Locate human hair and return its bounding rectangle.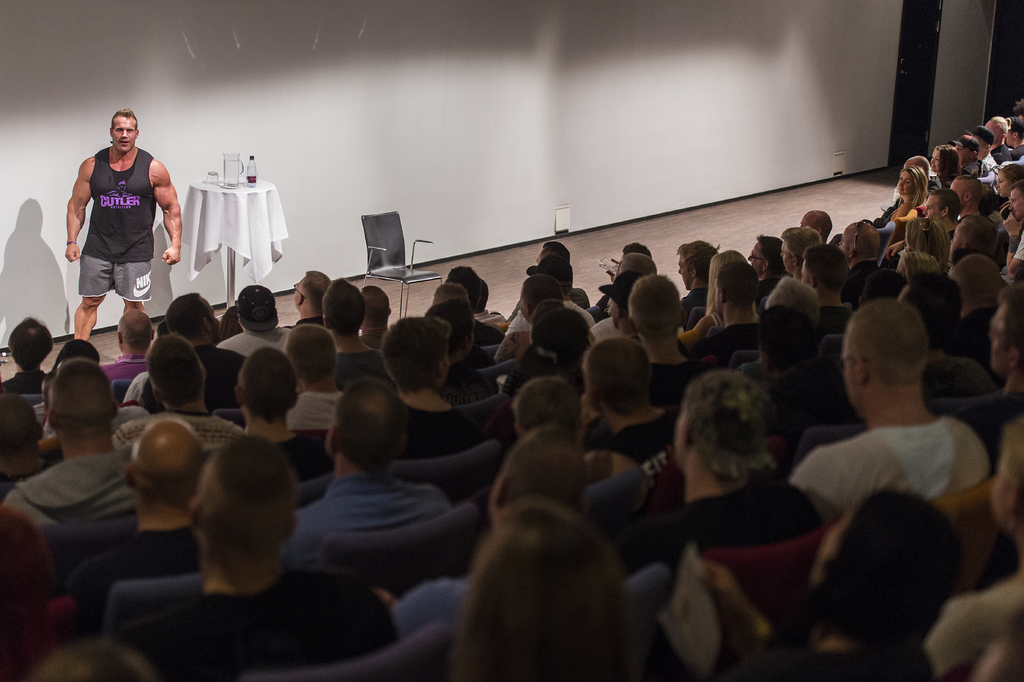
bbox=(300, 265, 334, 299).
